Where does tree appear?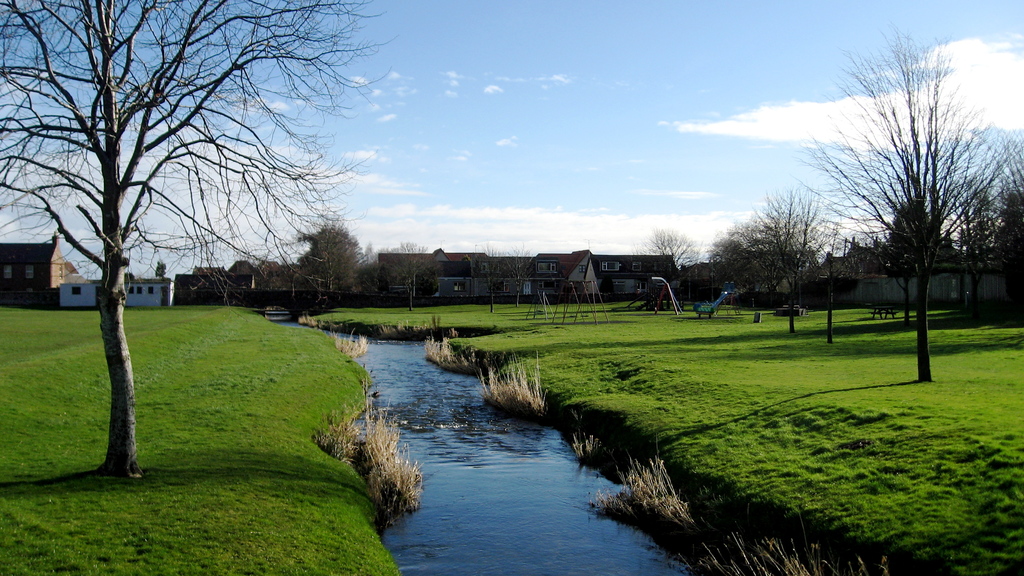
Appears at 392 246 431 315.
